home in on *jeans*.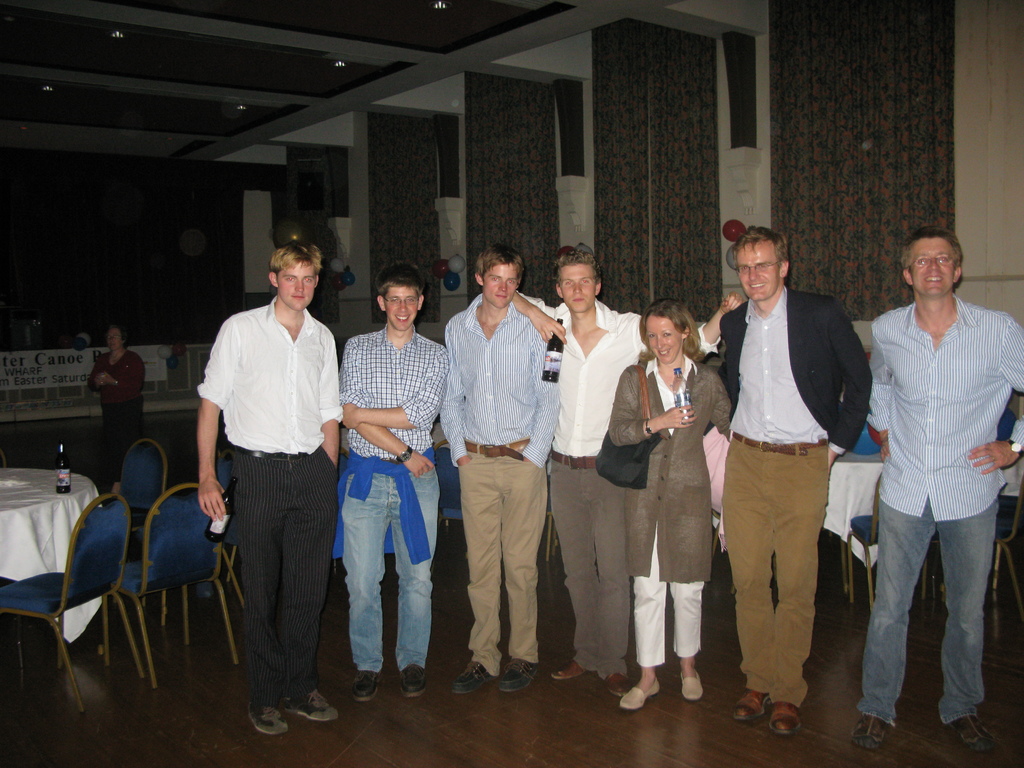
Homed in at x1=228 y1=429 x2=344 y2=703.
